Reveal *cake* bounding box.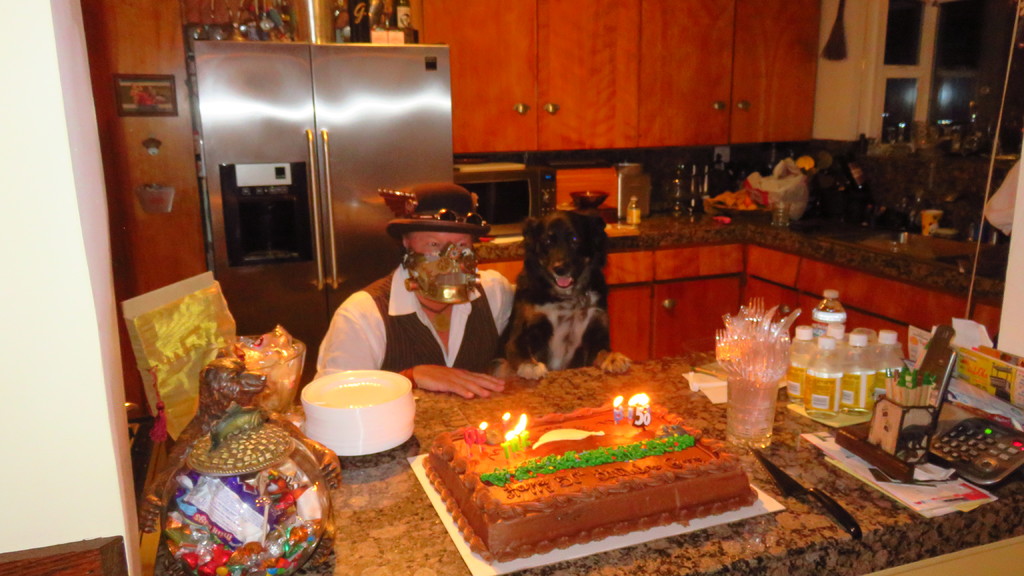
Revealed: rect(422, 399, 757, 561).
